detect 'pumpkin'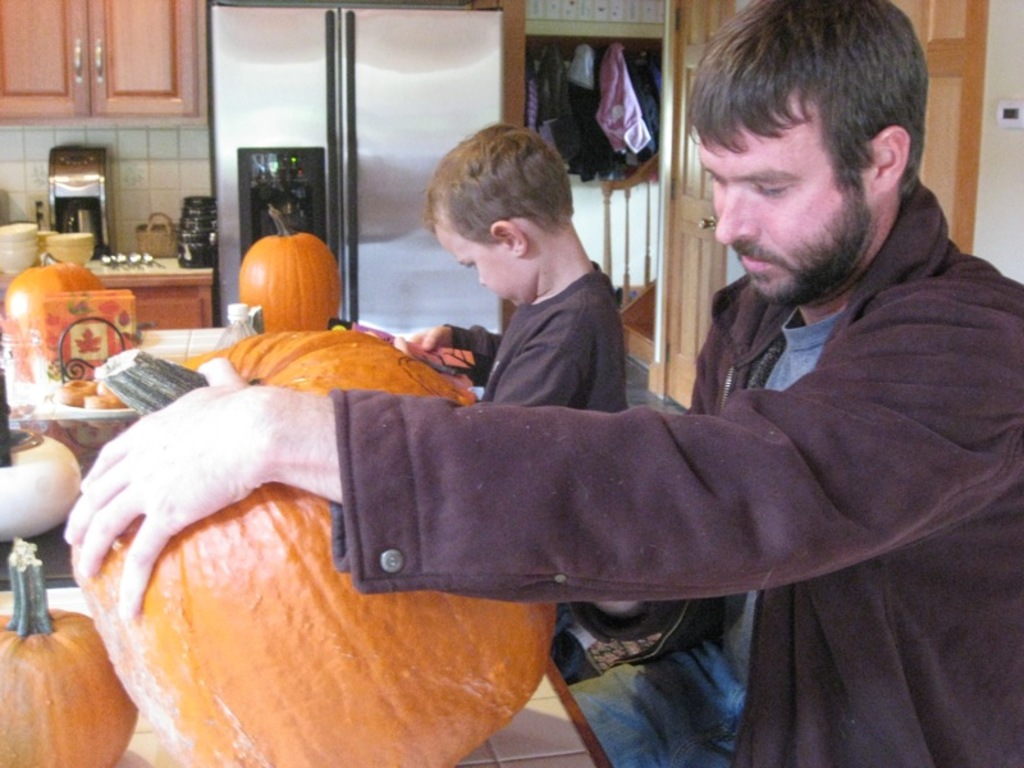
65 324 559 767
